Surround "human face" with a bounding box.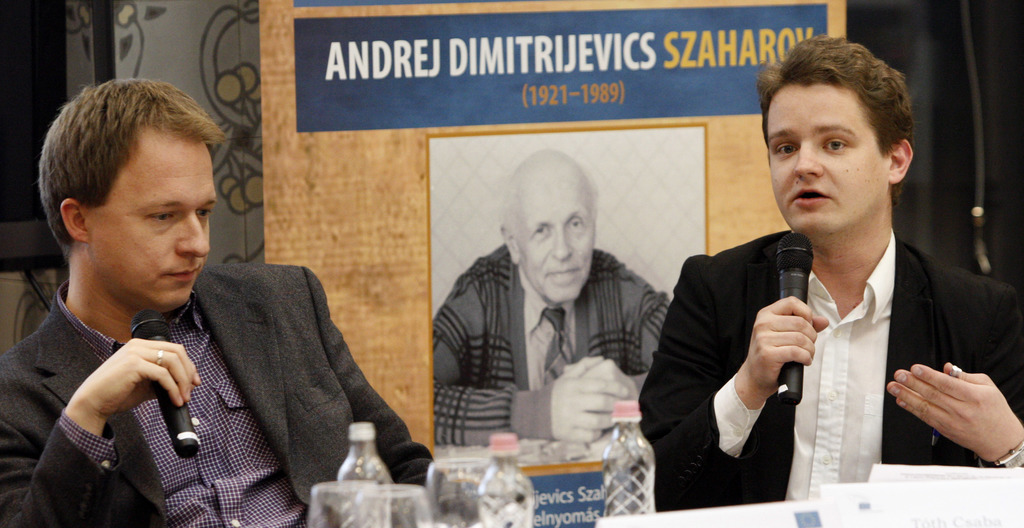
<bbox>767, 85, 886, 241</bbox>.
